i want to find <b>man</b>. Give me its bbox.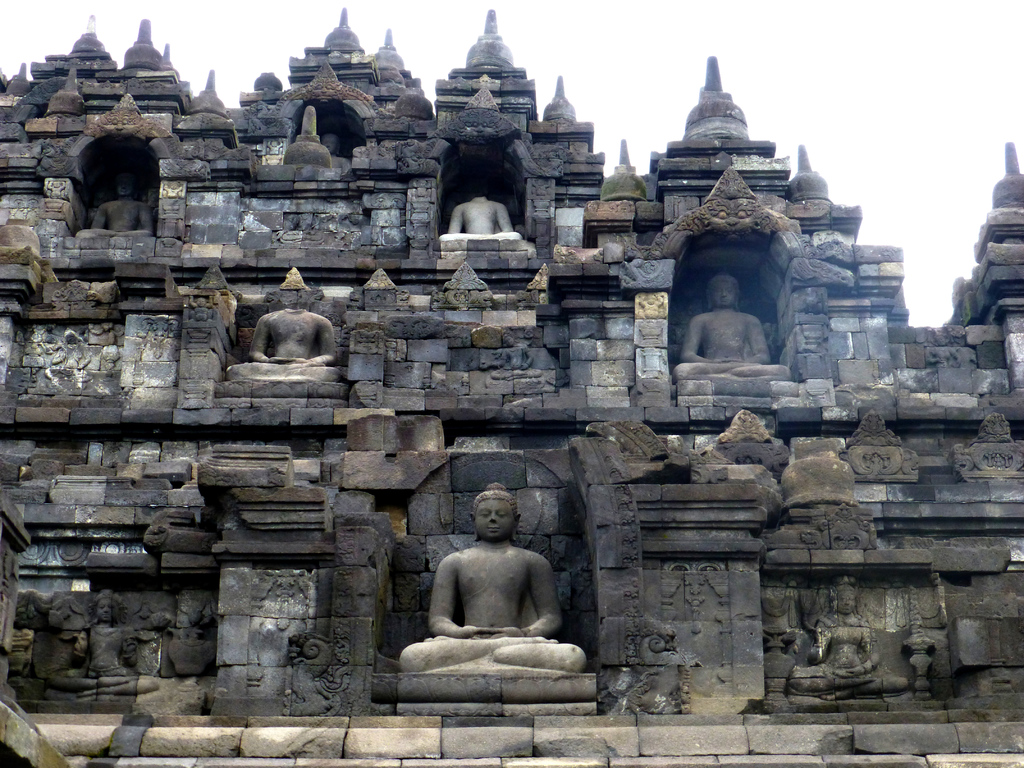
[left=397, top=480, right=590, bottom=671].
